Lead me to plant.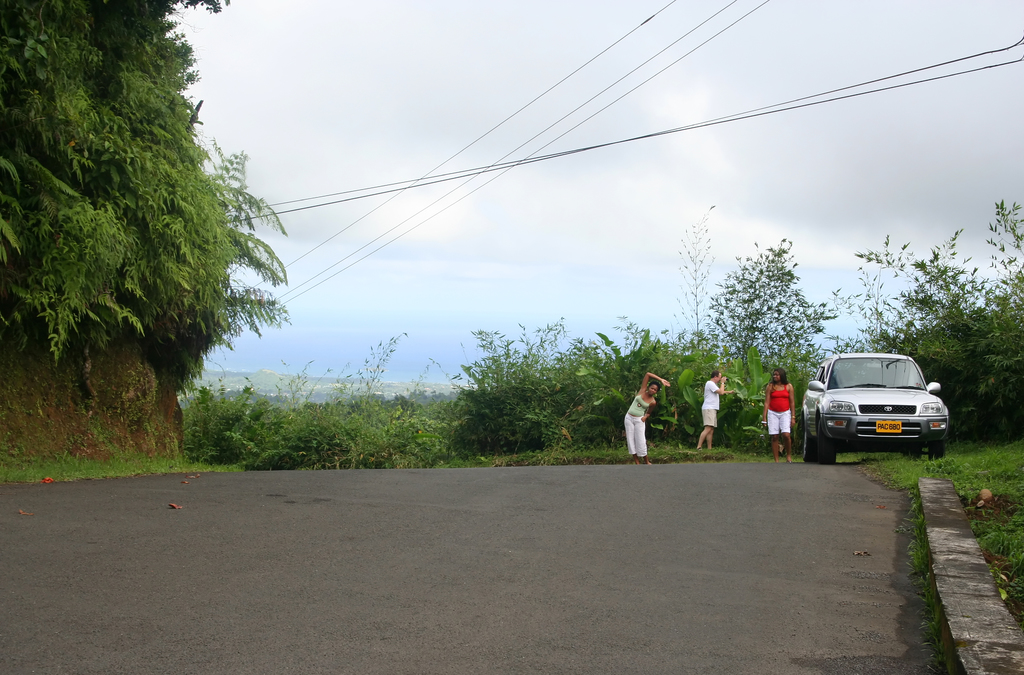
Lead to 829 199 1023 442.
